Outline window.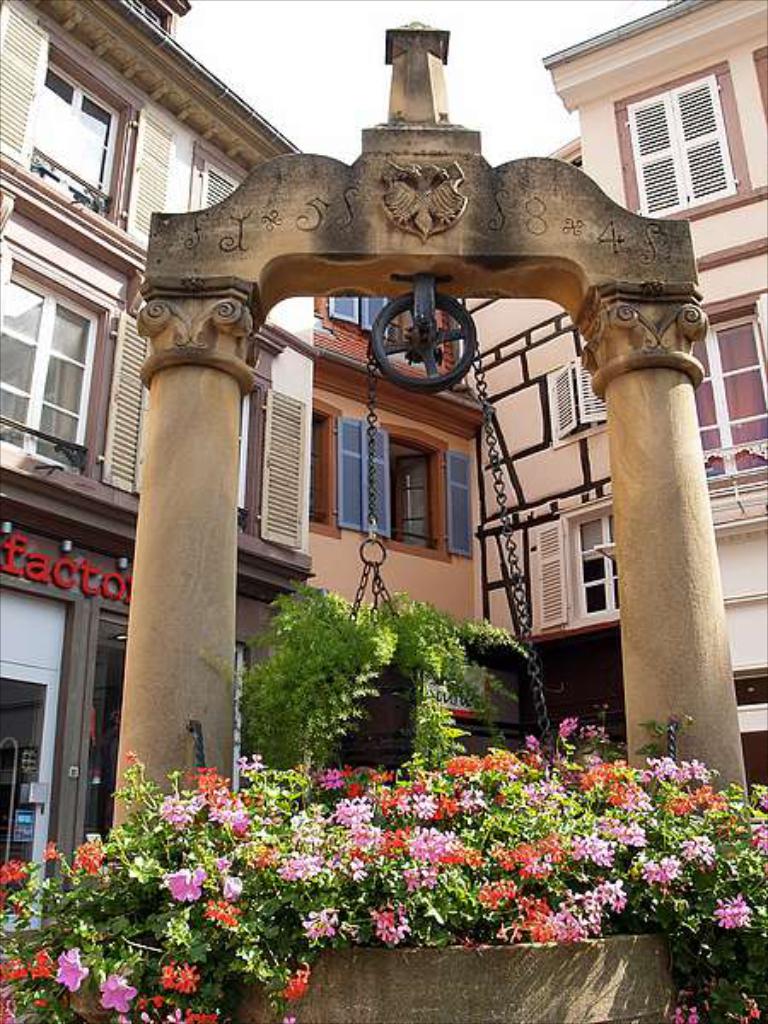
Outline: 705, 278, 766, 541.
